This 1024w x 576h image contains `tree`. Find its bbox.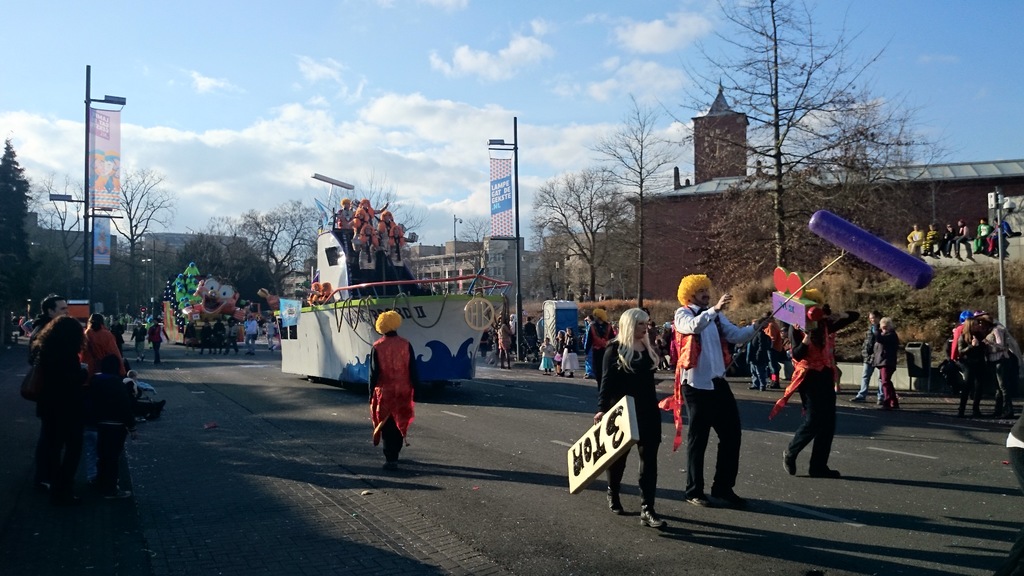
{"left": 0, "top": 137, "right": 28, "bottom": 303}.
